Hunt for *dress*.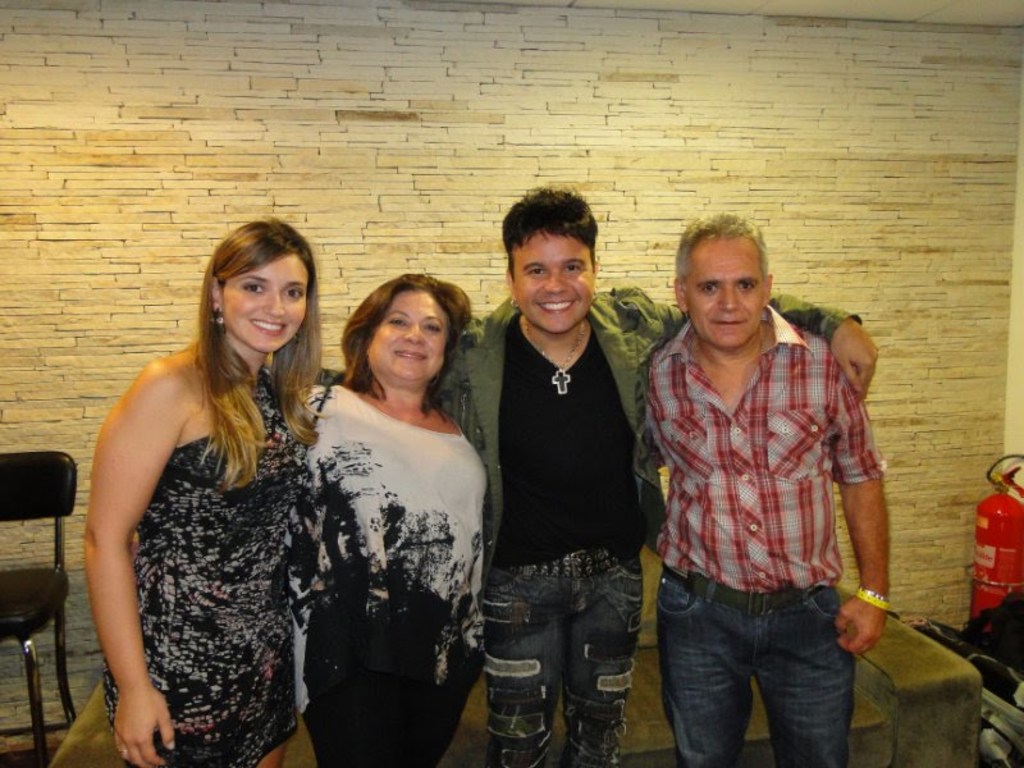
Hunted down at locate(99, 369, 308, 767).
